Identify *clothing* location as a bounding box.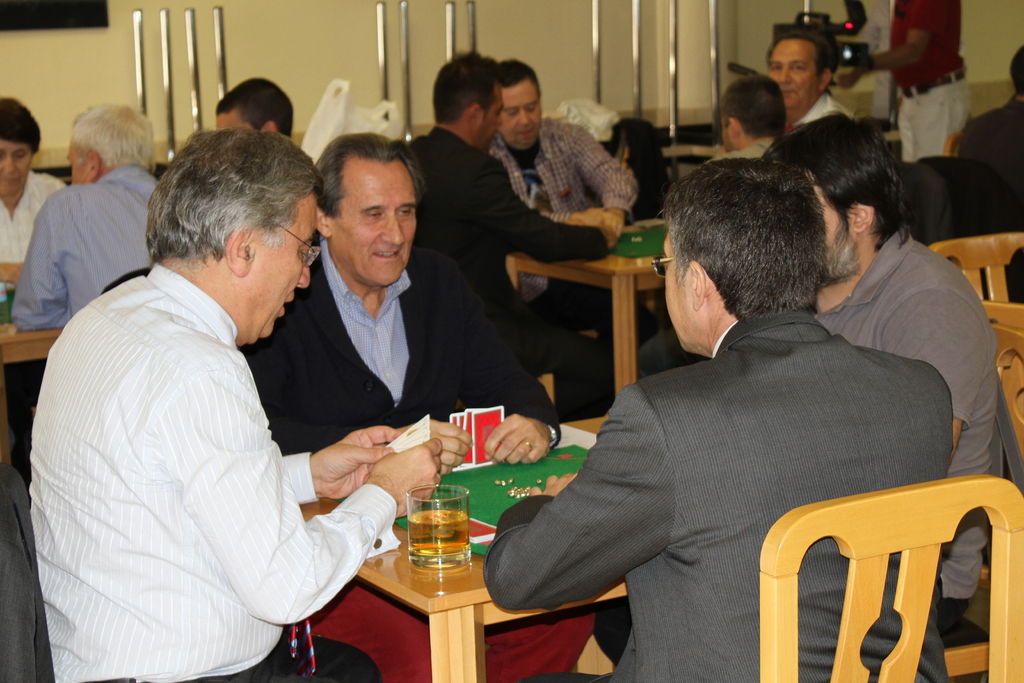
423 137 607 434.
